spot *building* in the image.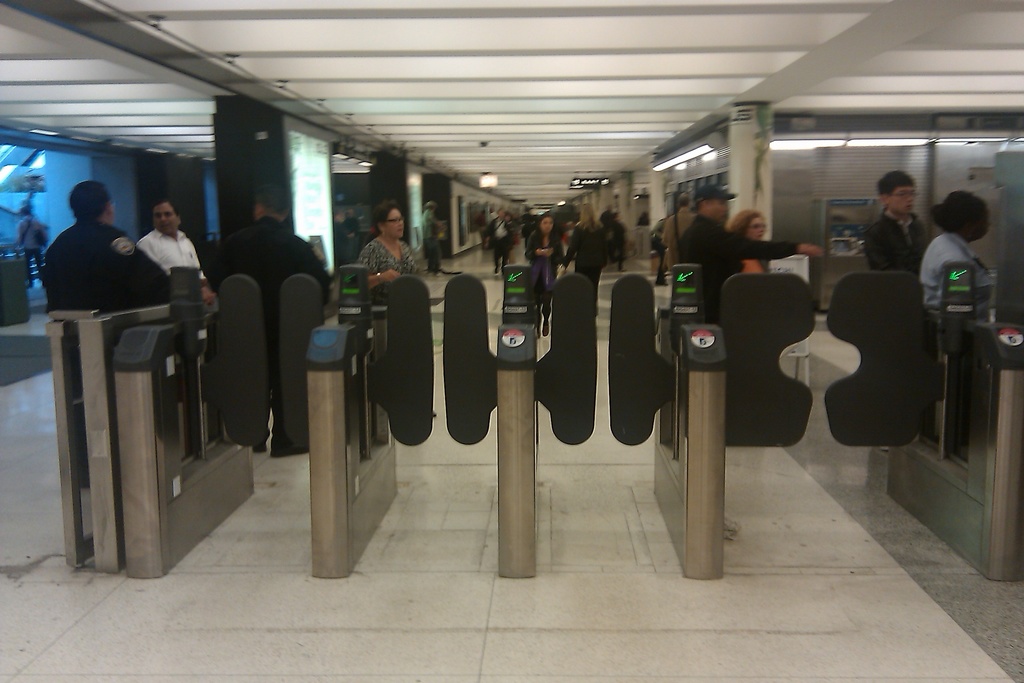
*building* found at region(0, 0, 1023, 682).
